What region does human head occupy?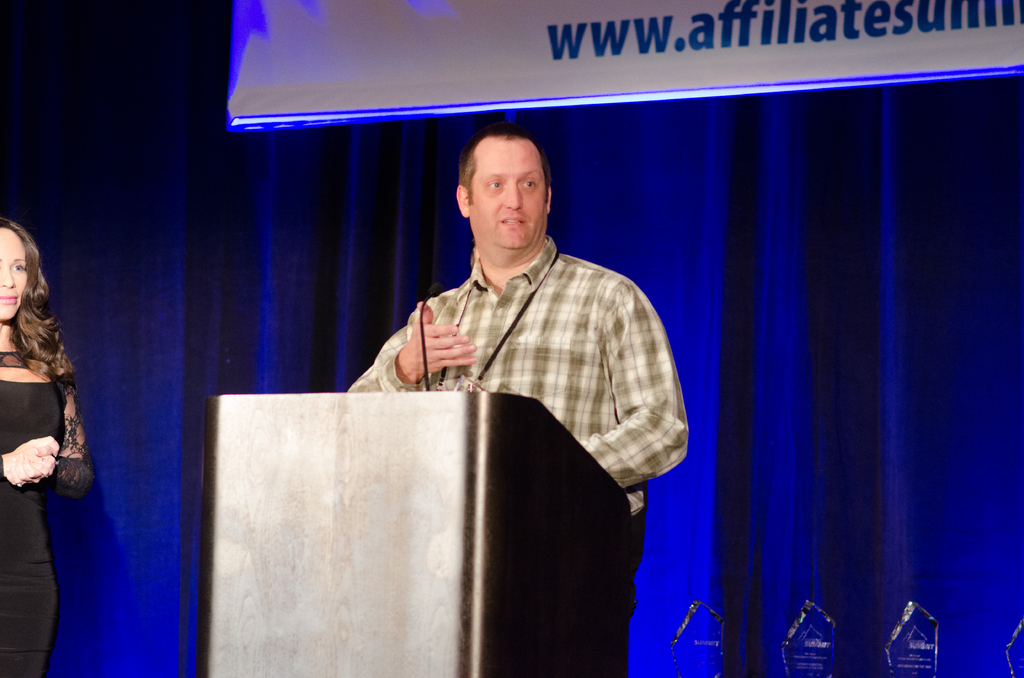
detection(456, 129, 554, 248).
